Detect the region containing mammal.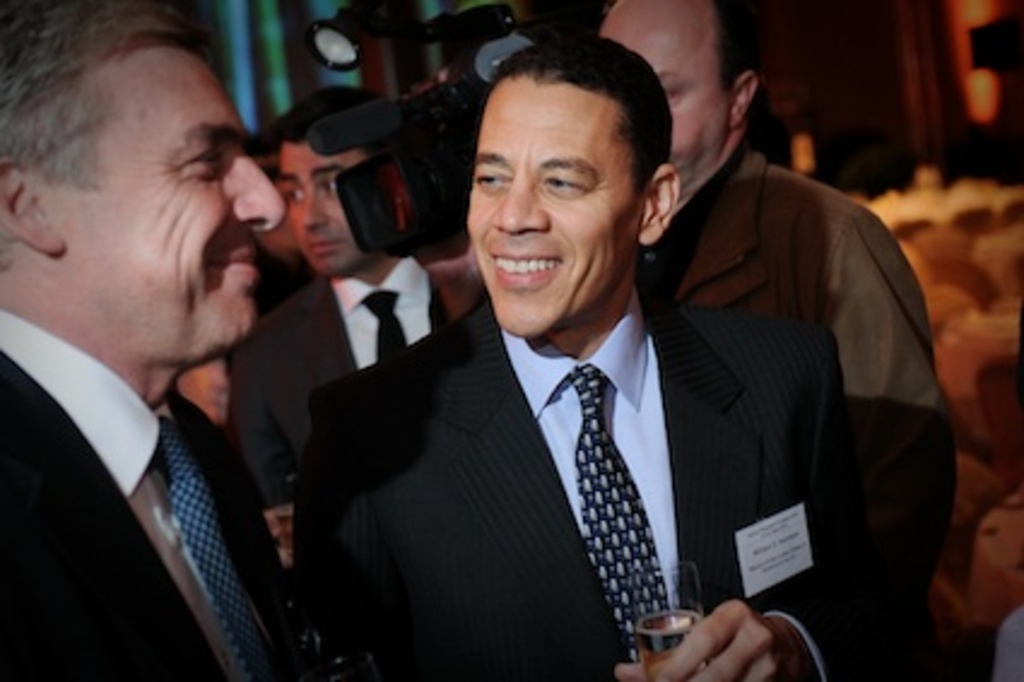
<bbox>593, 5, 966, 680</bbox>.
